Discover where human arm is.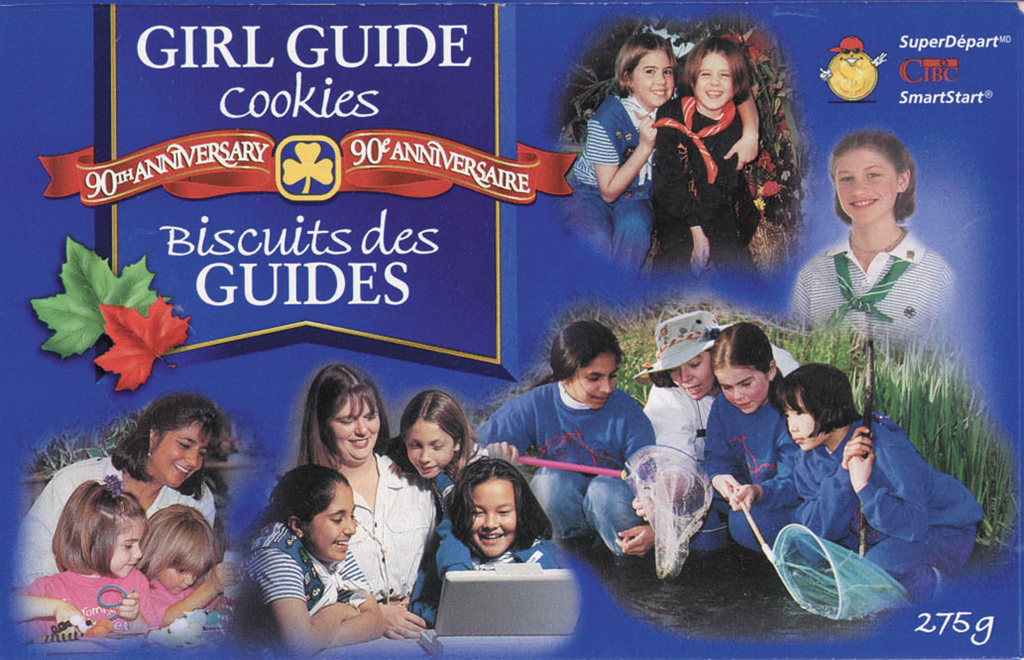
Discovered at [left=641, top=383, right=696, bottom=465].
